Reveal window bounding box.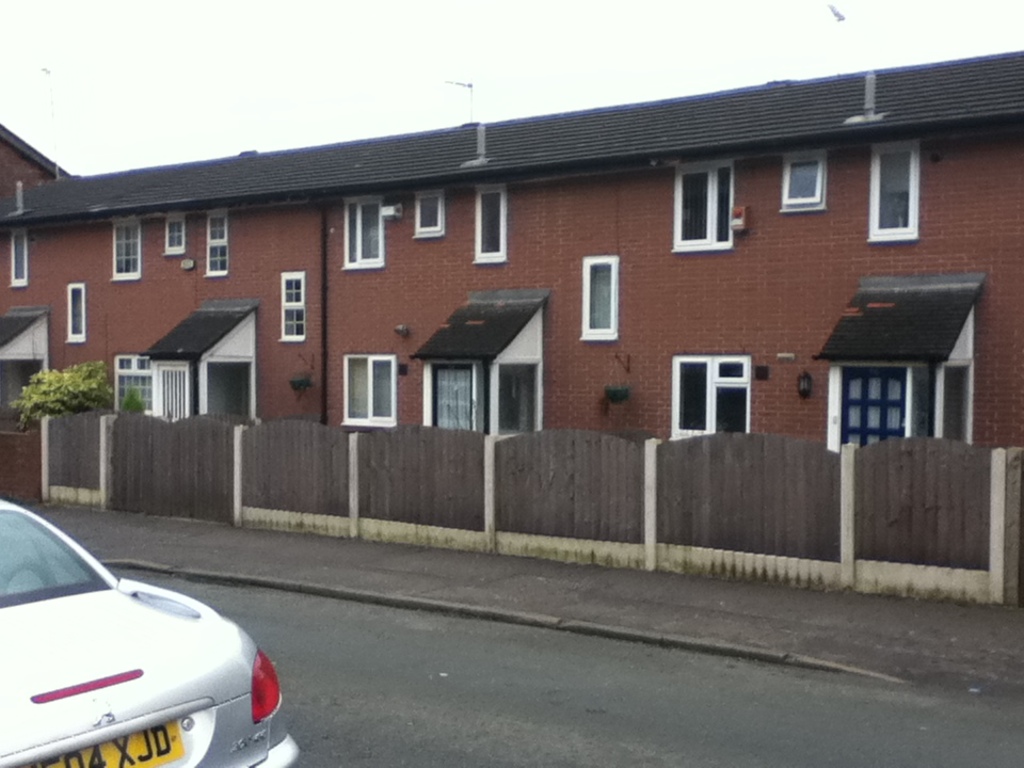
Revealed: left=666, top=359, right=752, bottom=437.
